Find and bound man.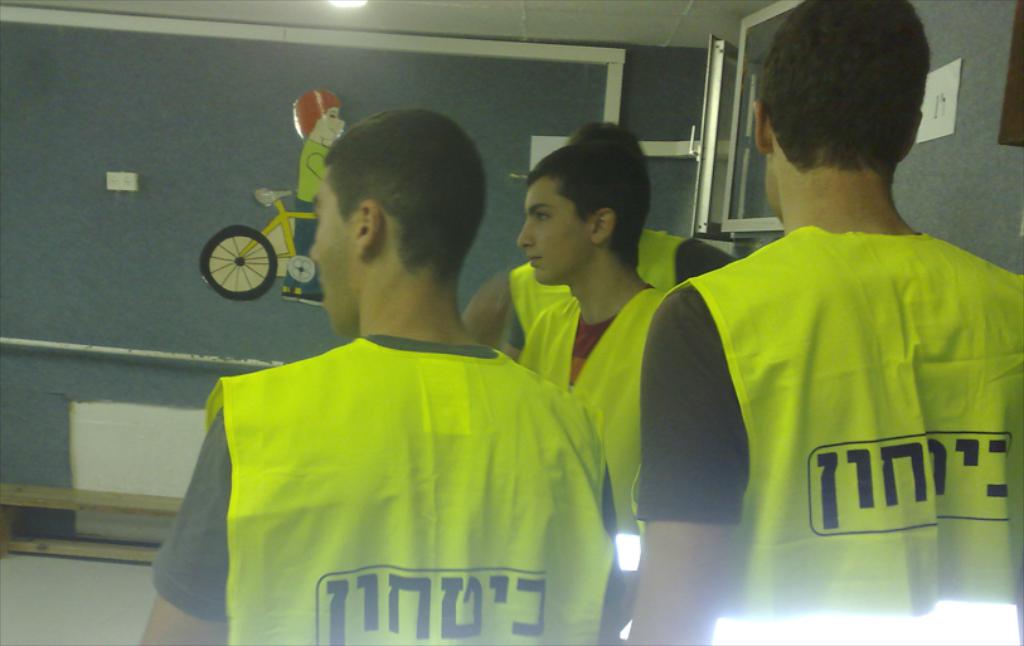
Bound: bbox=[457, 125, 744, 371].
